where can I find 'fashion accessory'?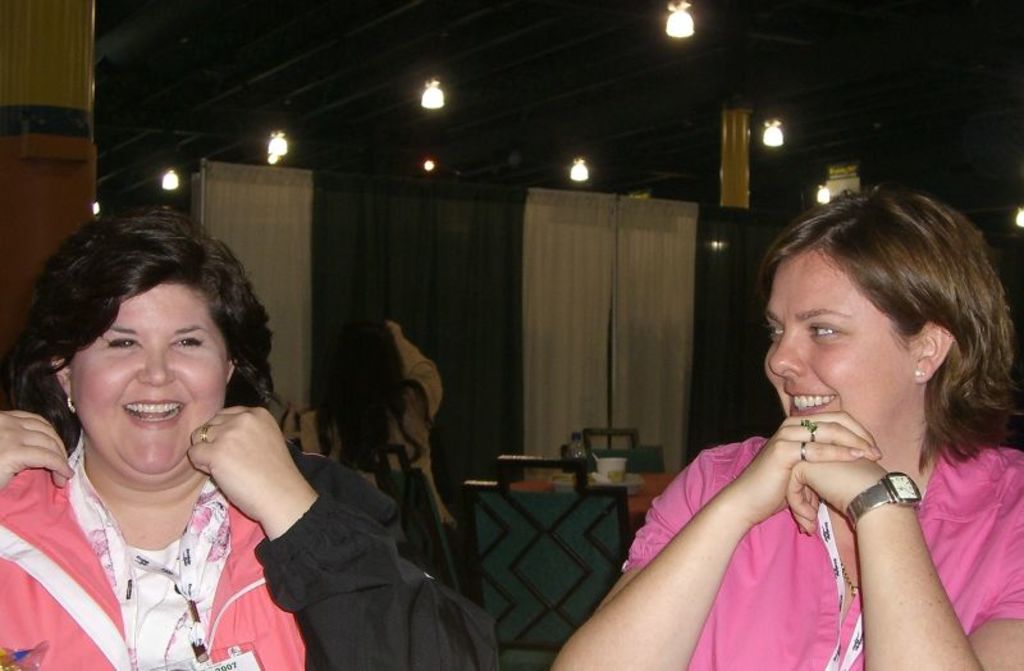
You can find it at [left=133, top=538, right=269, bottom=670].
